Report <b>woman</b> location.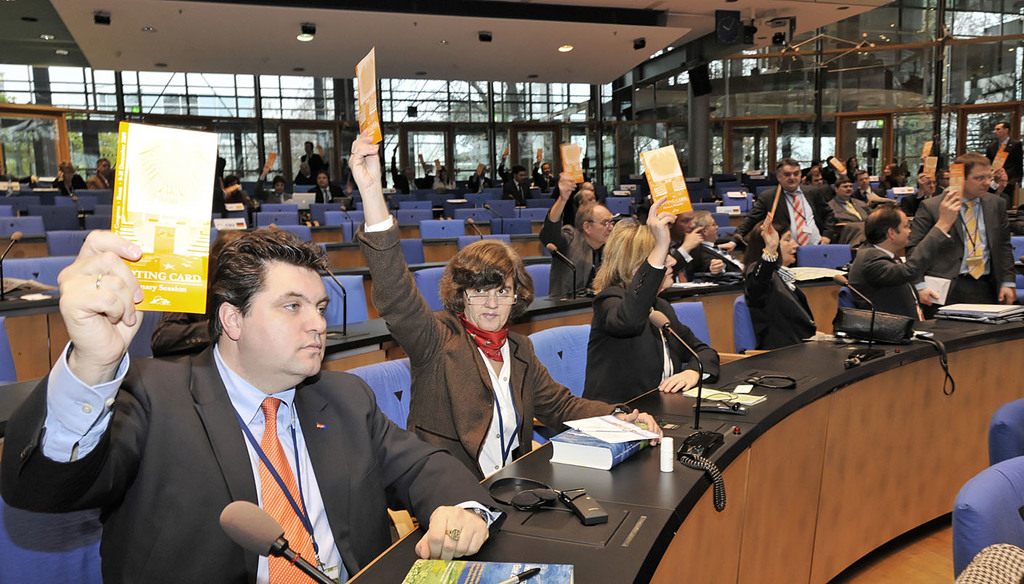
Report: region(579, 191, 726, 406).
